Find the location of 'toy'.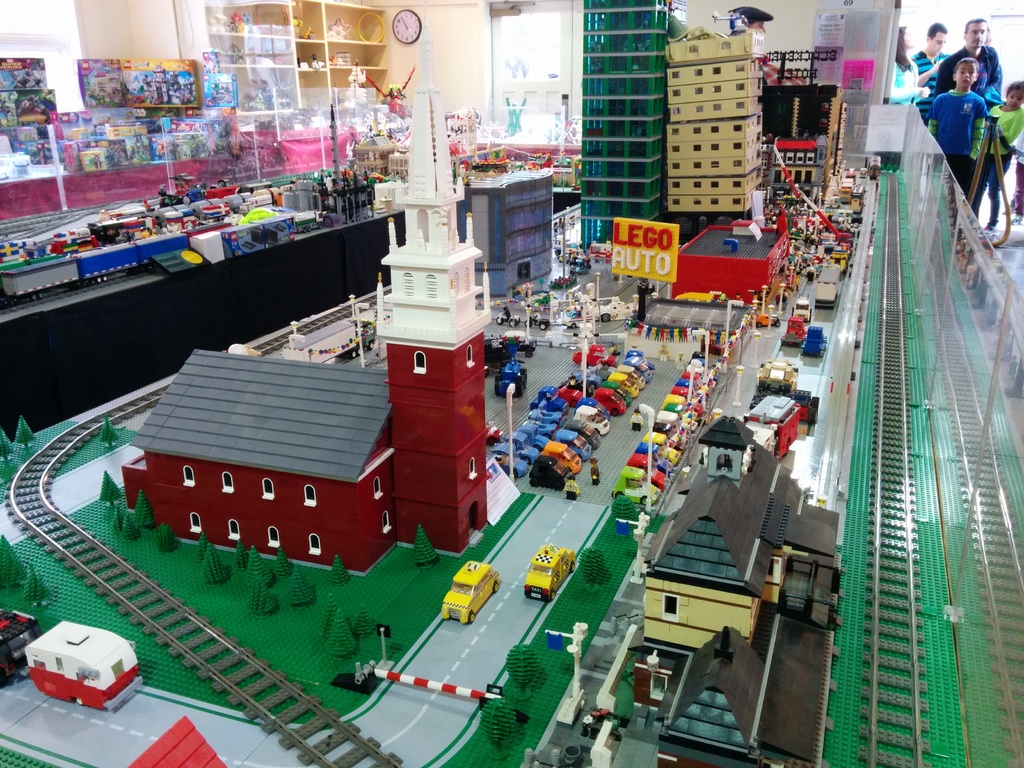
Location: [96,209,150,237].
